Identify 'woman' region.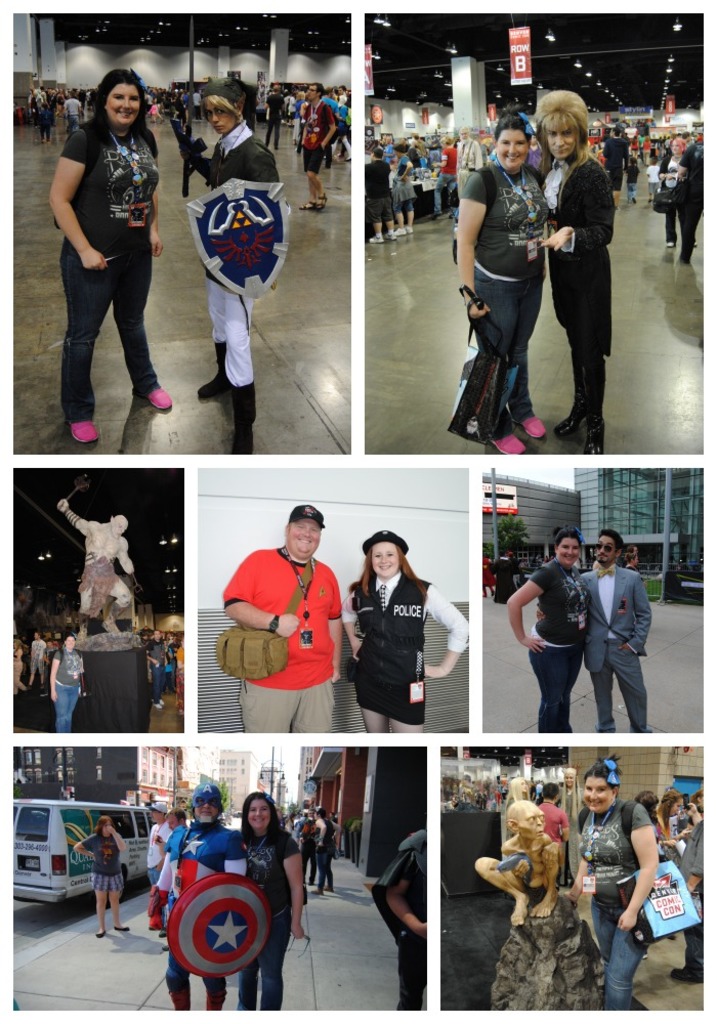
Region: box(505, 524, 585, 731).
